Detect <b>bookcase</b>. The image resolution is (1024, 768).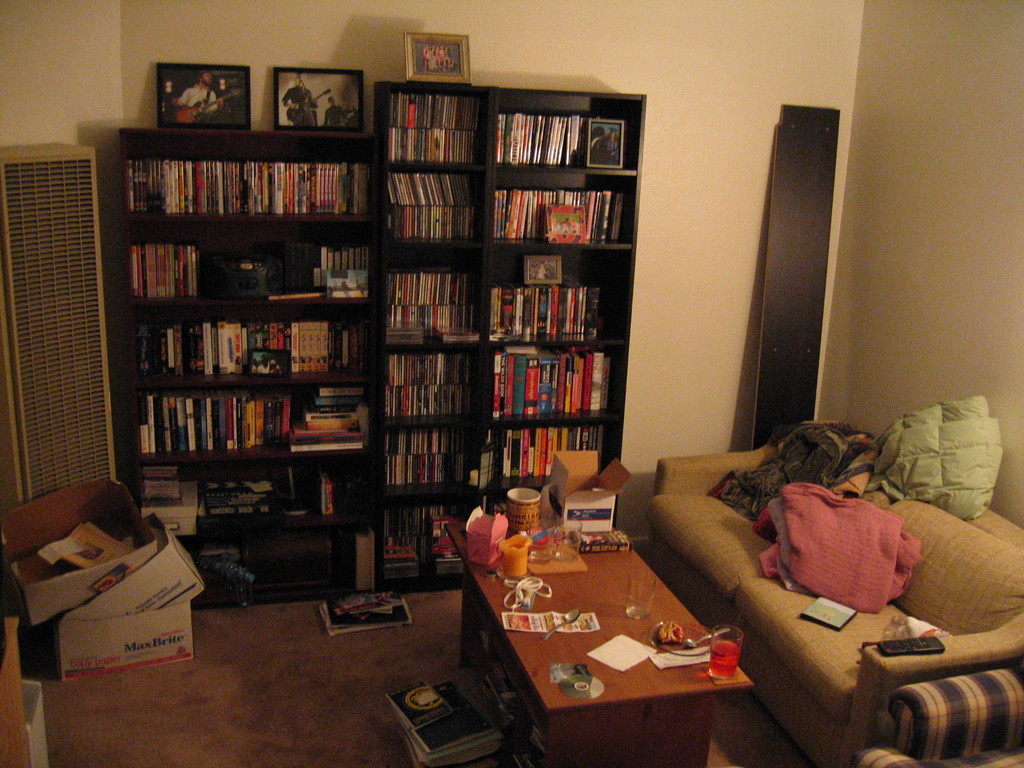
[left=118, top=129, right=378, bottom=595].
